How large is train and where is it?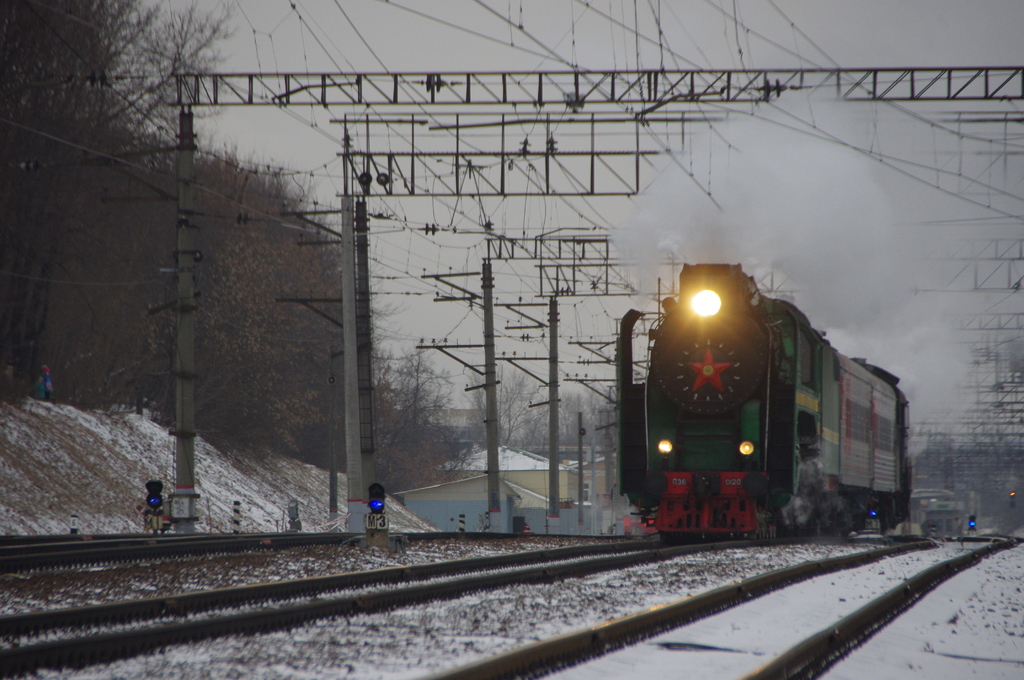
Bounding box: BBox(615, 255, 913, 546).
